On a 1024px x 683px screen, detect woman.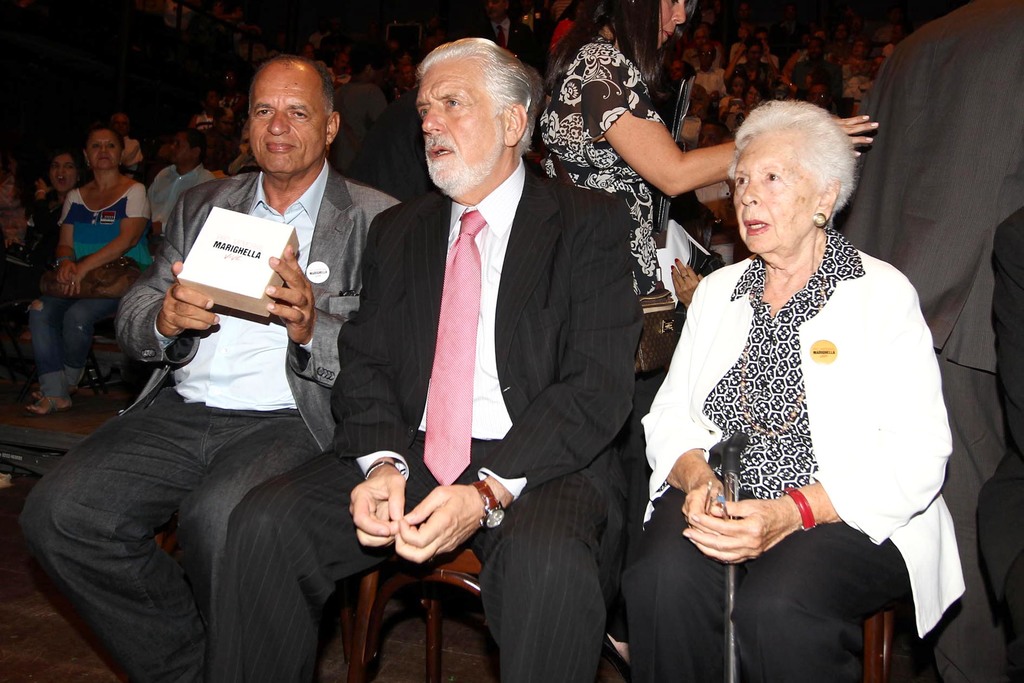
648:77:952:676.
